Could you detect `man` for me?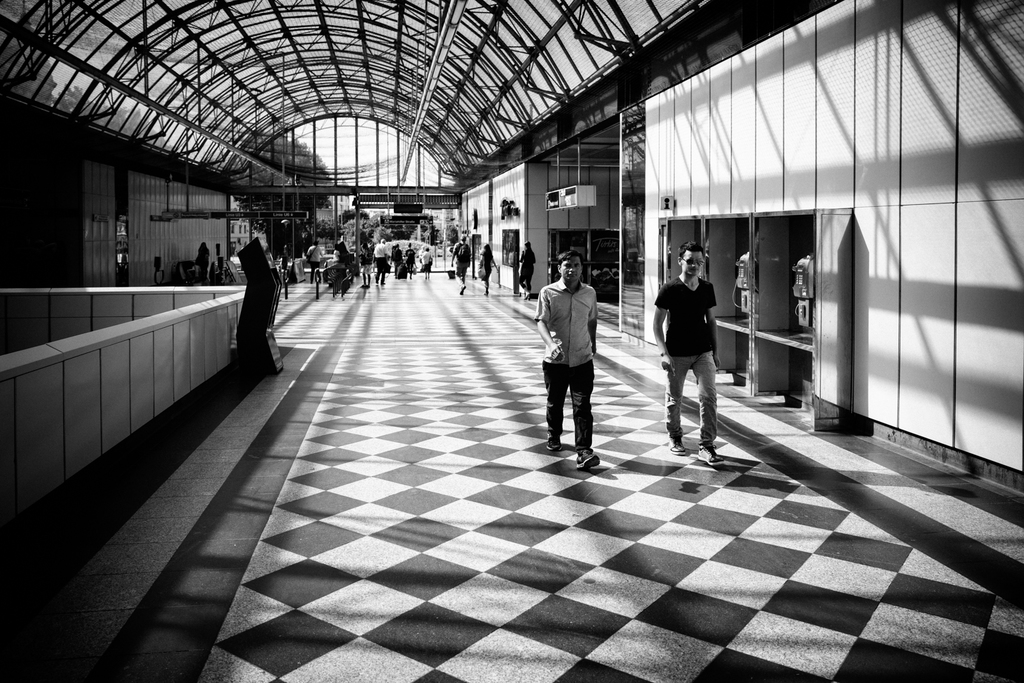
Detection result: select_region(535, 254, 612, 462).
